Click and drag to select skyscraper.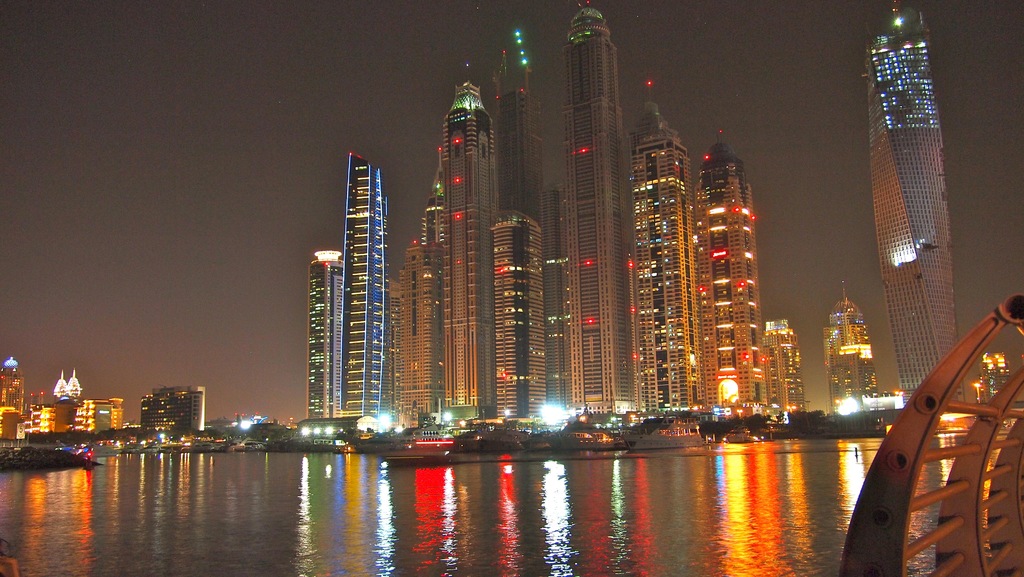
Selection: l=685, t=131, r=771, b=424.
